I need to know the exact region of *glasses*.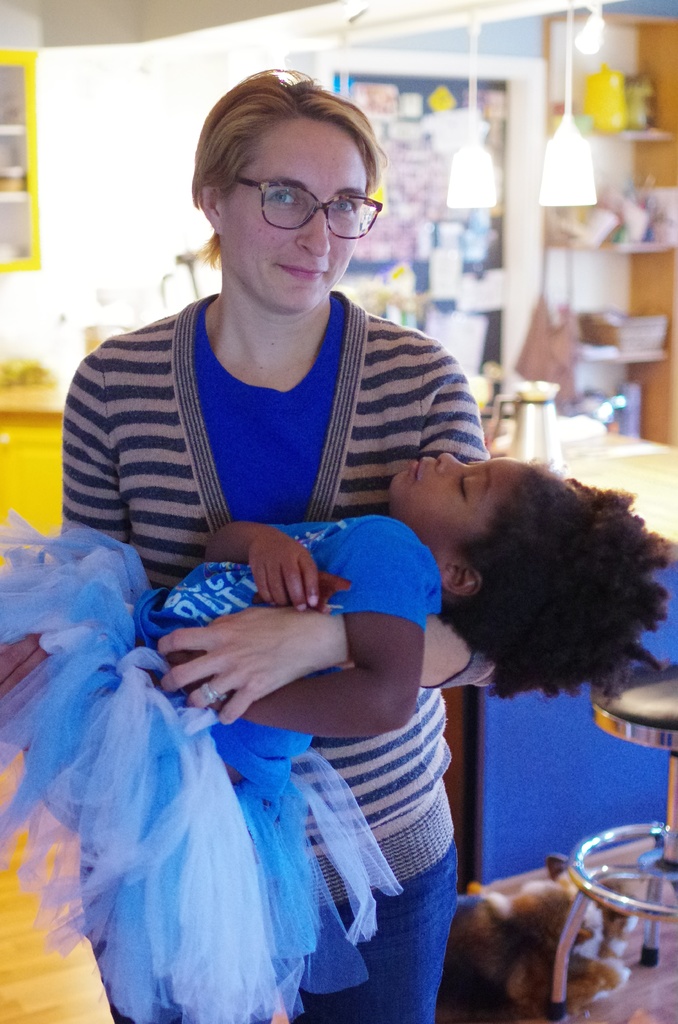
Region: 220 166 376 220.
